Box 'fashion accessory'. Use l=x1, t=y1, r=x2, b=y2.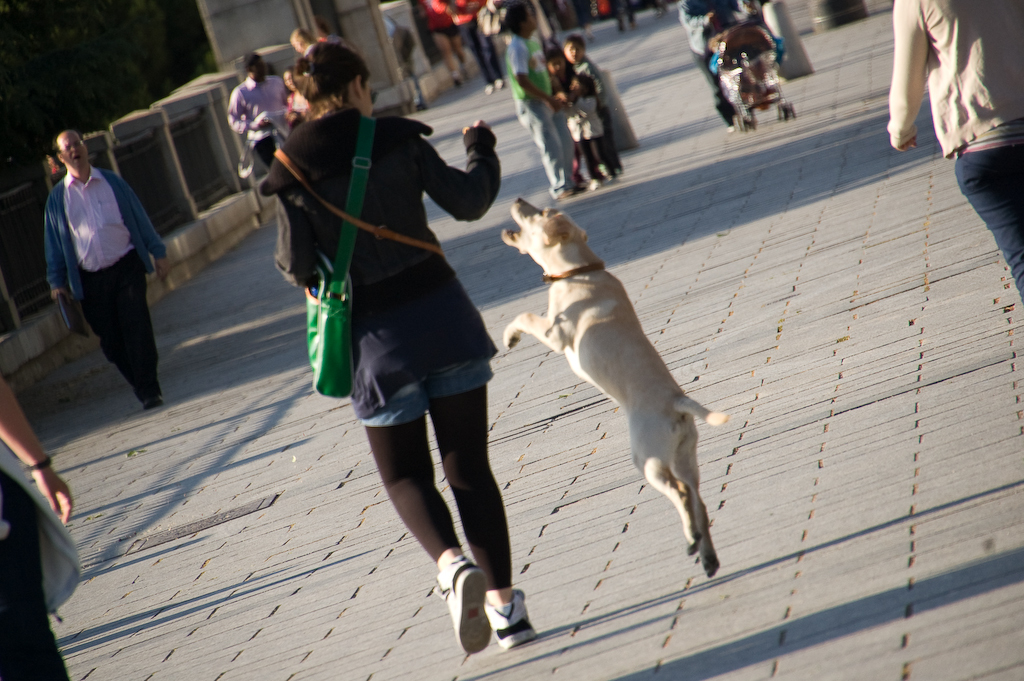
l=487, t=589, r=532, b=654.
